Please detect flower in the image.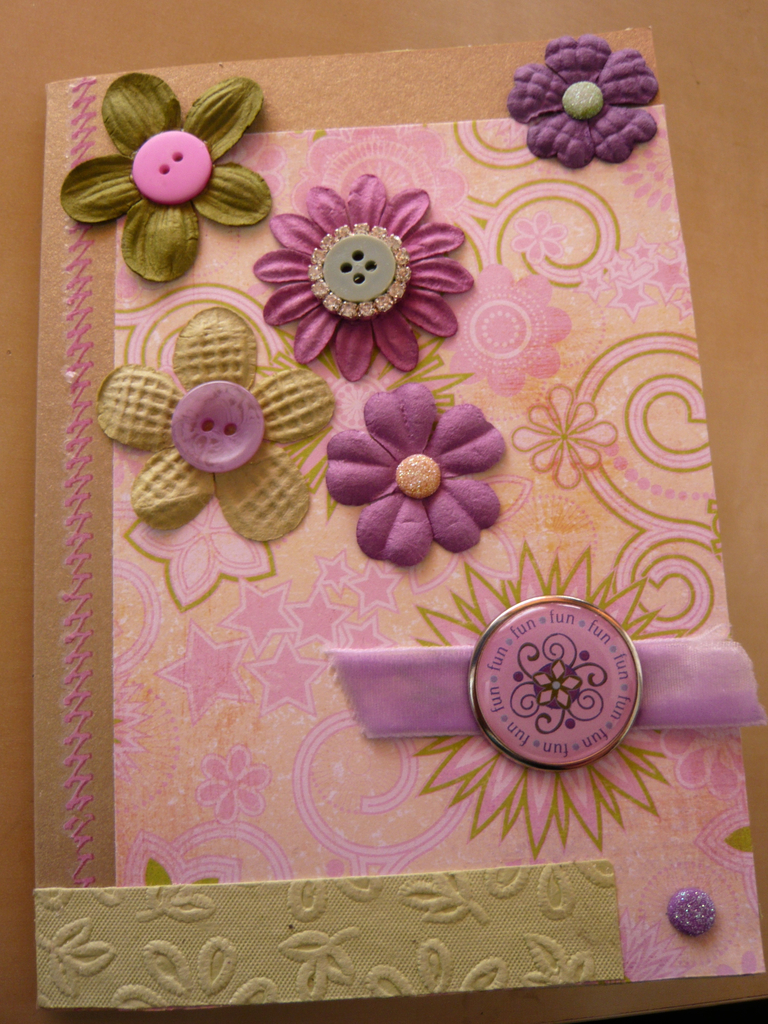
x1=506, y1=29, x2=668, y2=177.
